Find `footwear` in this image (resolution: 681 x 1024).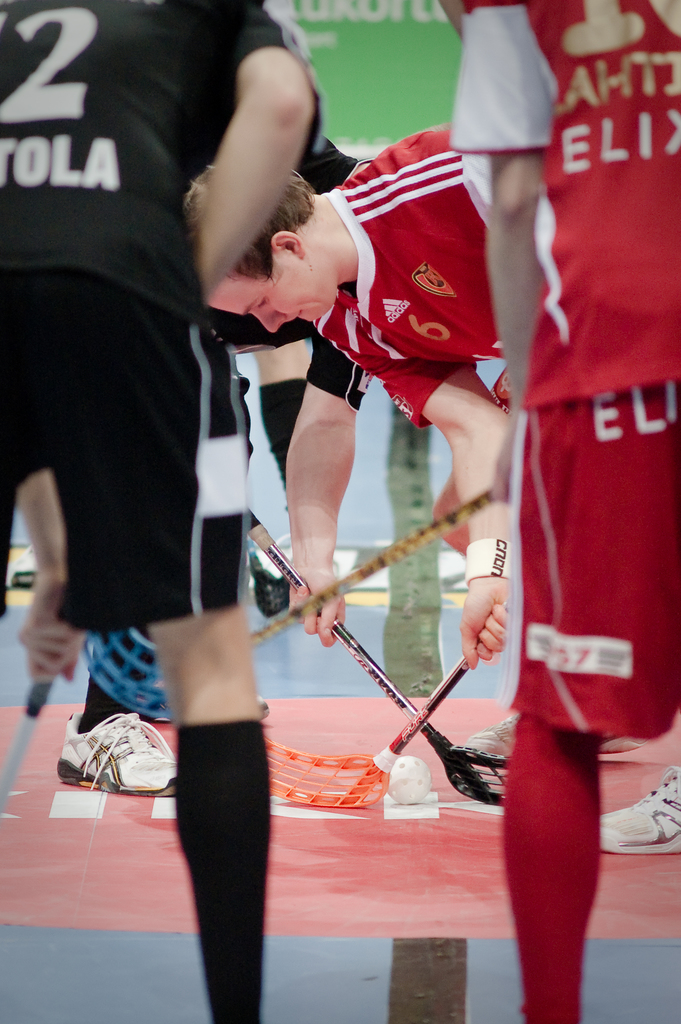
[57,713,181,796].
